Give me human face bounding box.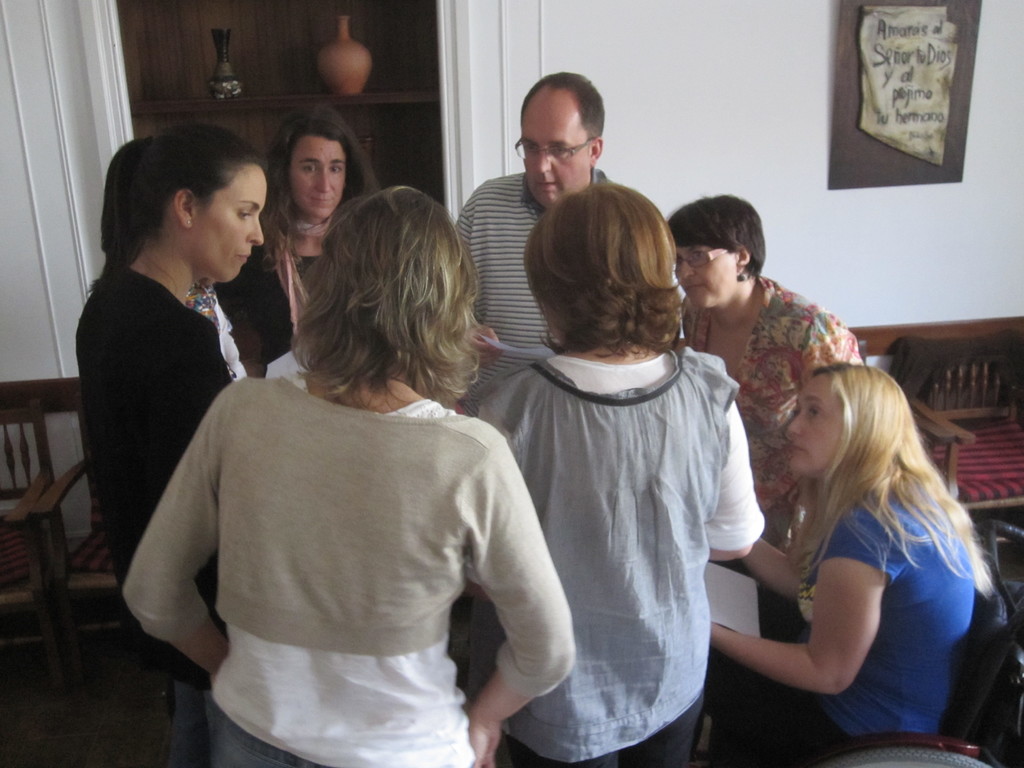
<bbox>674, 246, 735, 311</bbox>.
